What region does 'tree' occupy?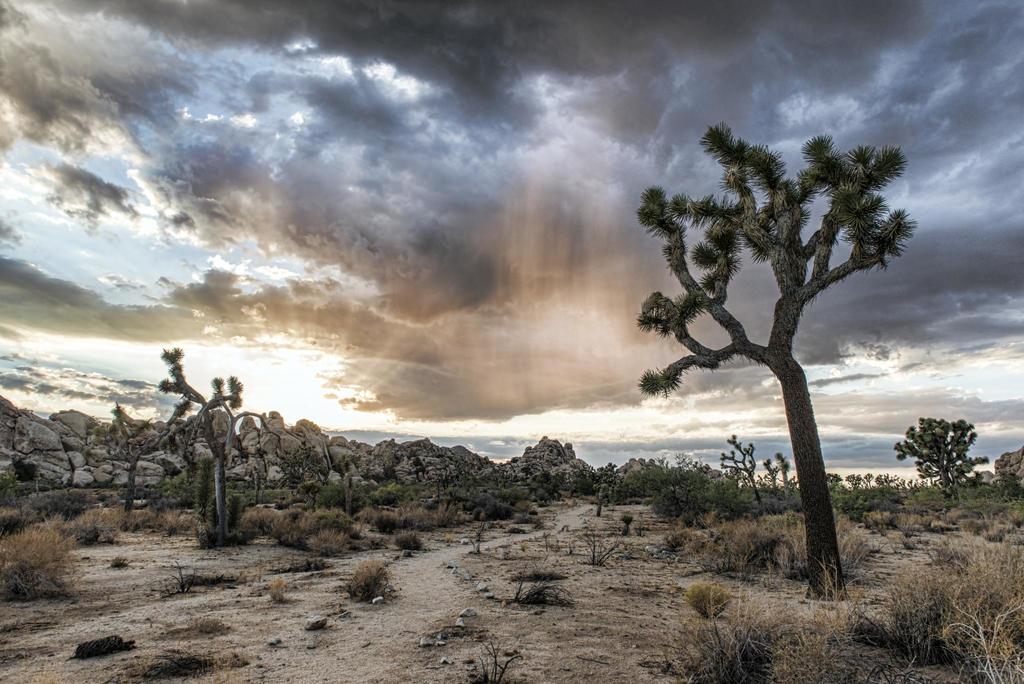
crop(893, 413, 989, 501).
